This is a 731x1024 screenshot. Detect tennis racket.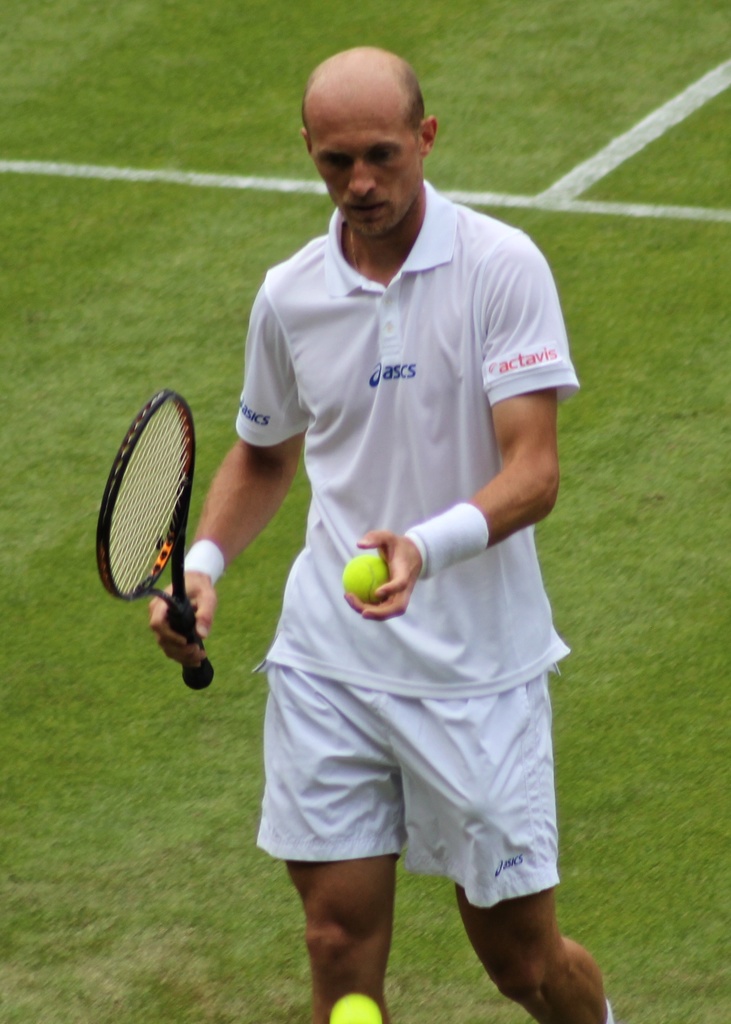
x1=97, y1=392, x2=217, y2=688.
